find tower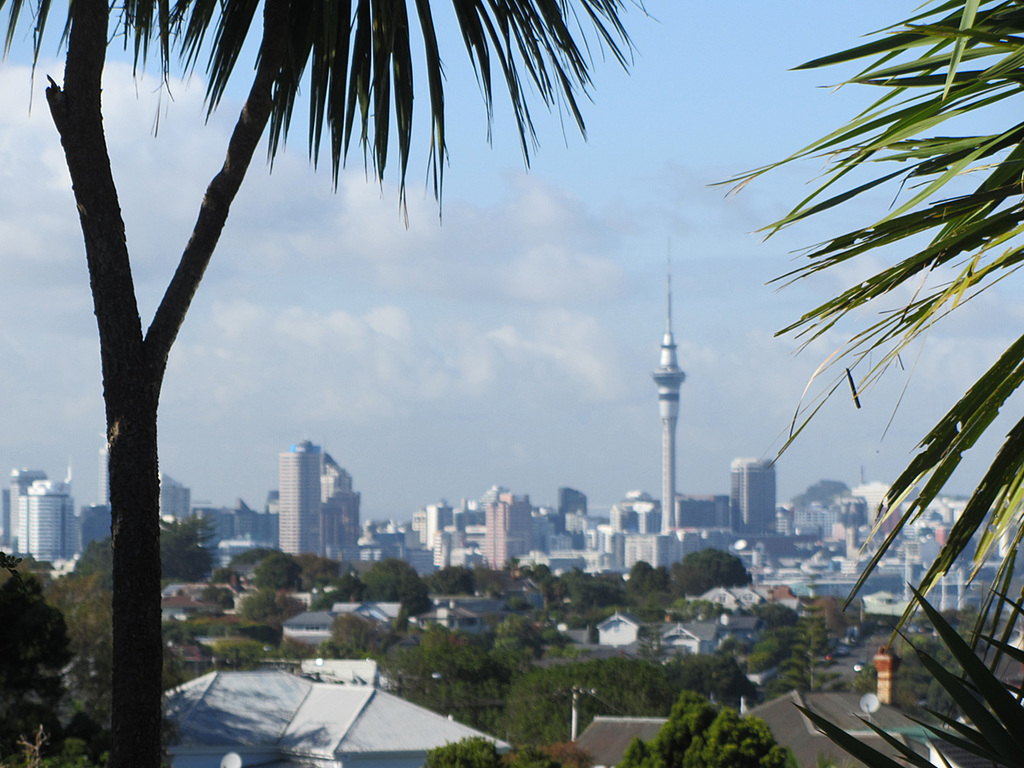
273 447 324 554
